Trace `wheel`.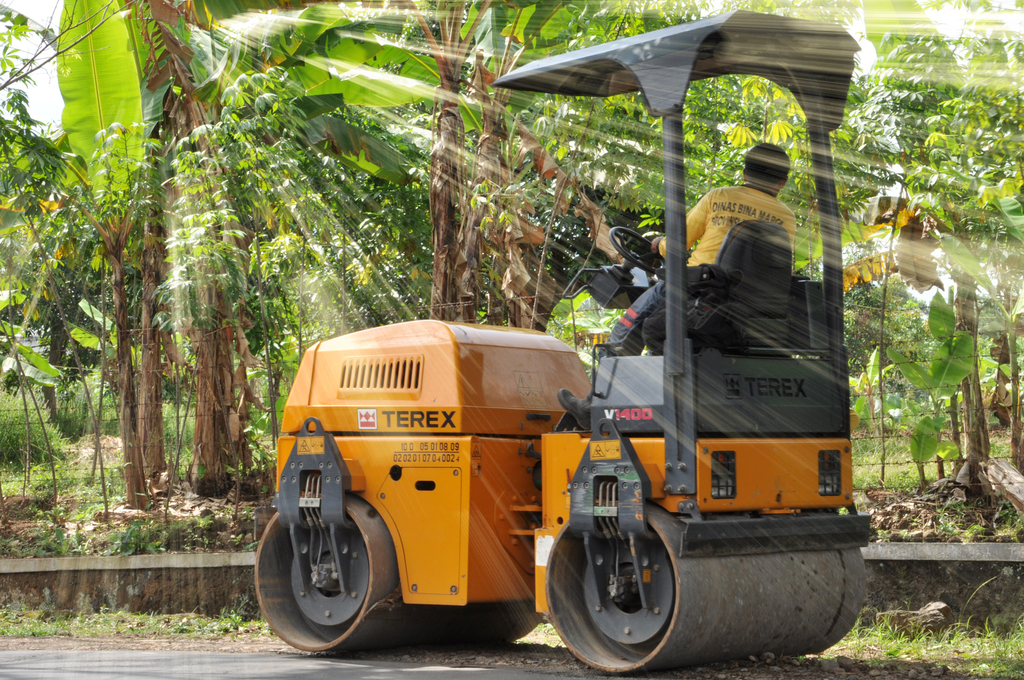
Traced to [x1=269, y1=500, x2=391, y2=650].
